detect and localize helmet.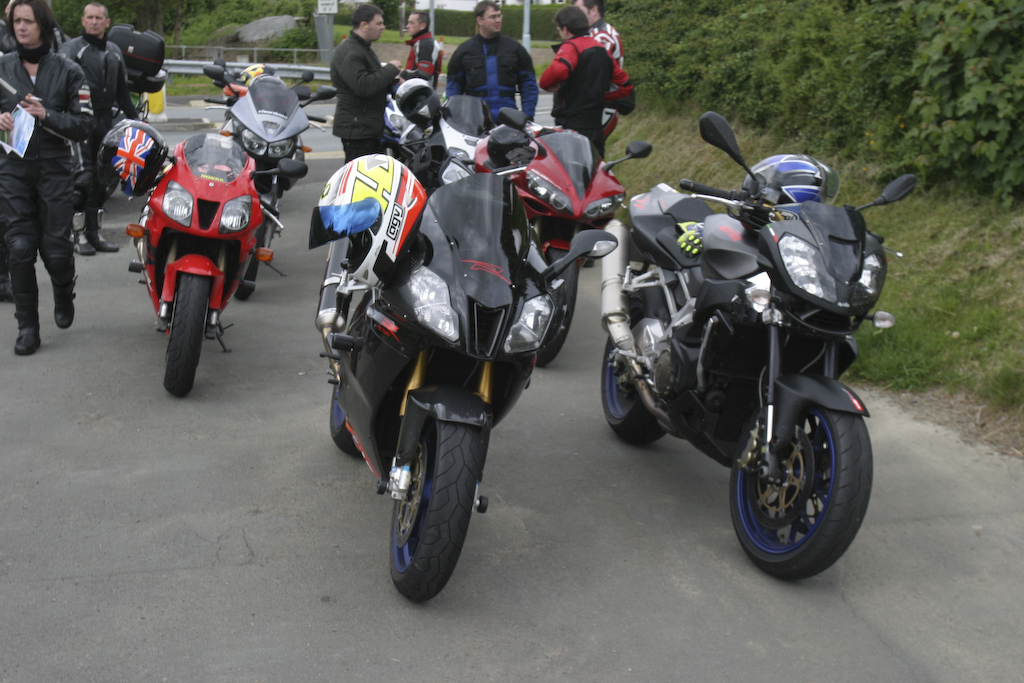
Localized at {"x1": 738, "y1": 151, "x2": 852, "y2": 235}.
